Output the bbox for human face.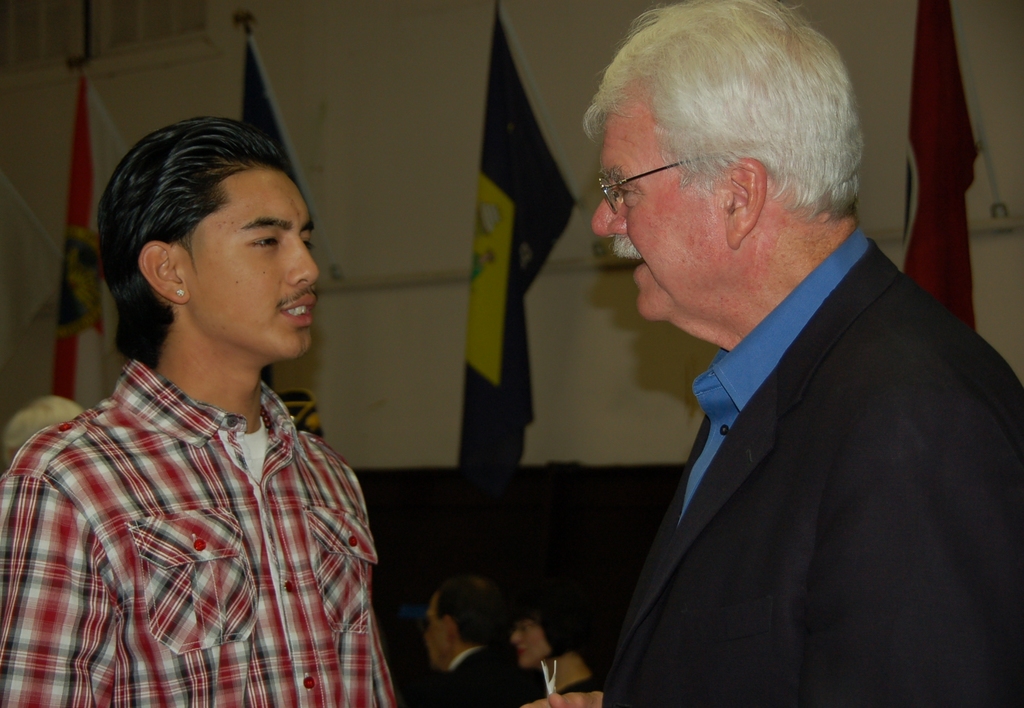
x1=586, y1=83, x2=725, y2=316.
